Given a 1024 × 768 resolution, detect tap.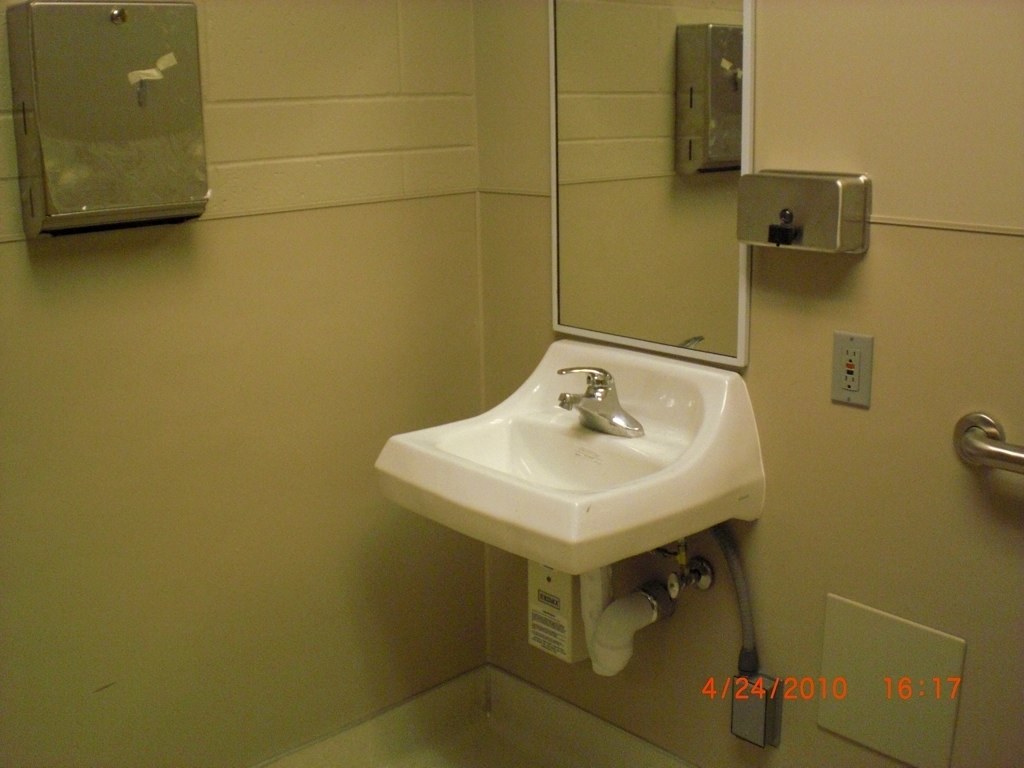
pyautogui.locateOnScreen(558, 365, 646, 435).
